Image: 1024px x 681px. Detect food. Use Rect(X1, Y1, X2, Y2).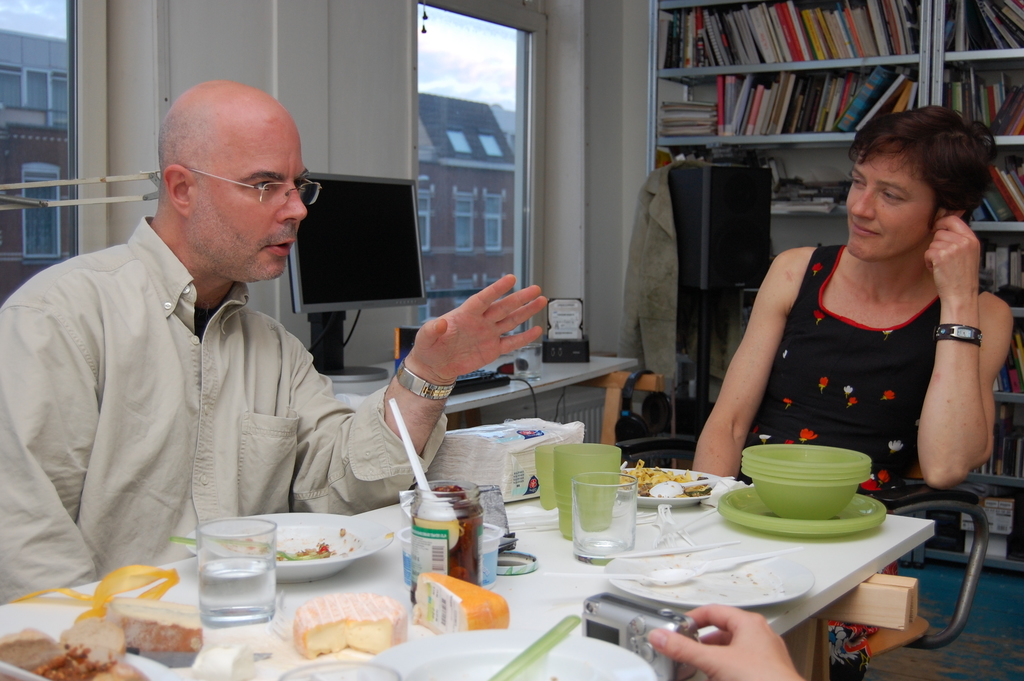
Rect(618, 461, 714, 499).
